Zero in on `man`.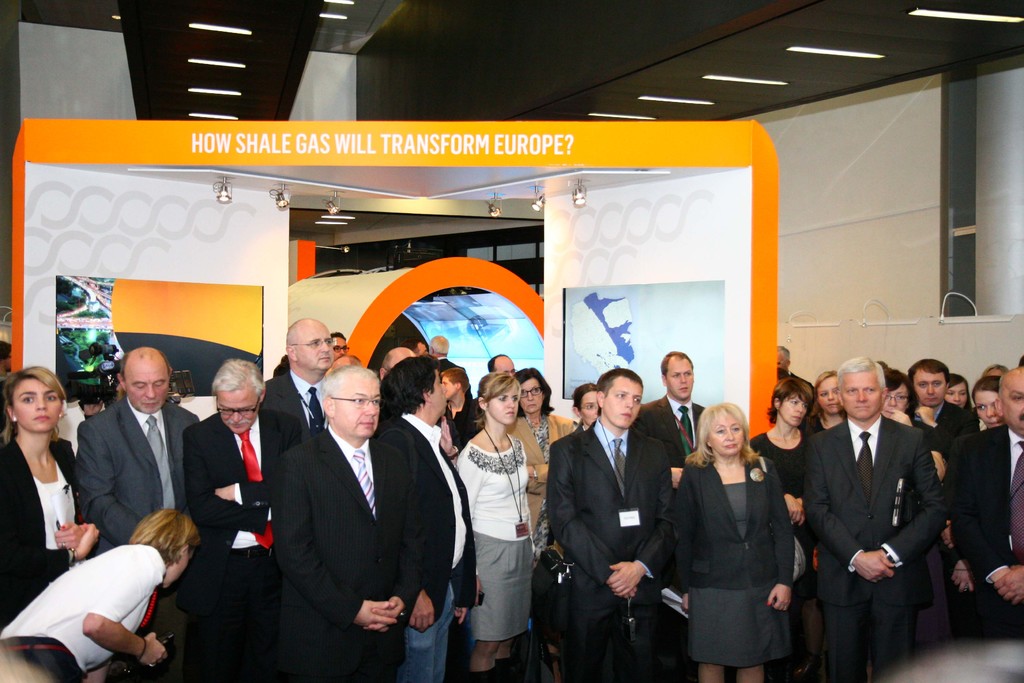
Zeroed in: box(332, 331, 346, 358).
